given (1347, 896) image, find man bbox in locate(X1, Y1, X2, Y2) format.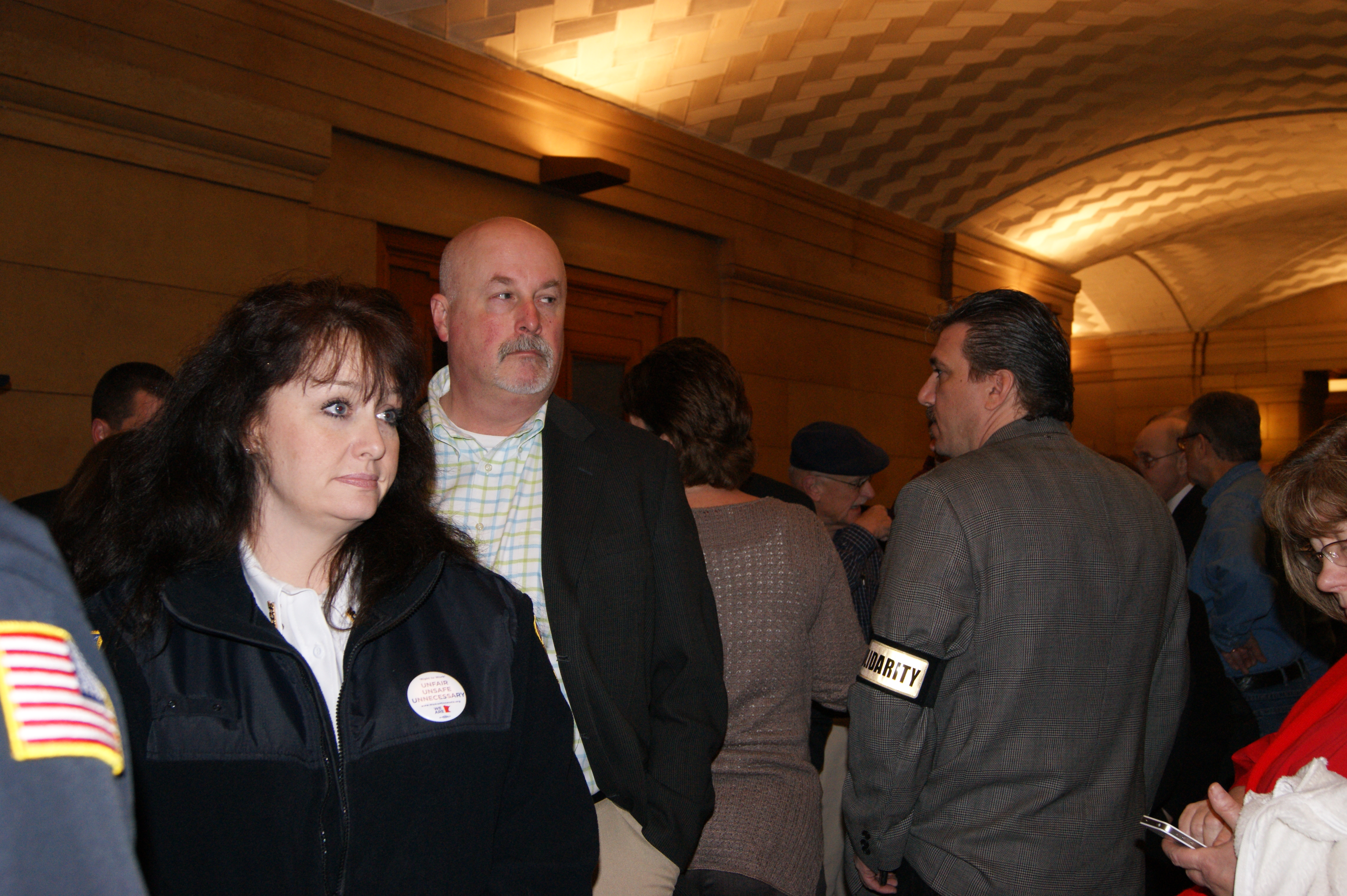
locate(122, 63, 215, 262).
